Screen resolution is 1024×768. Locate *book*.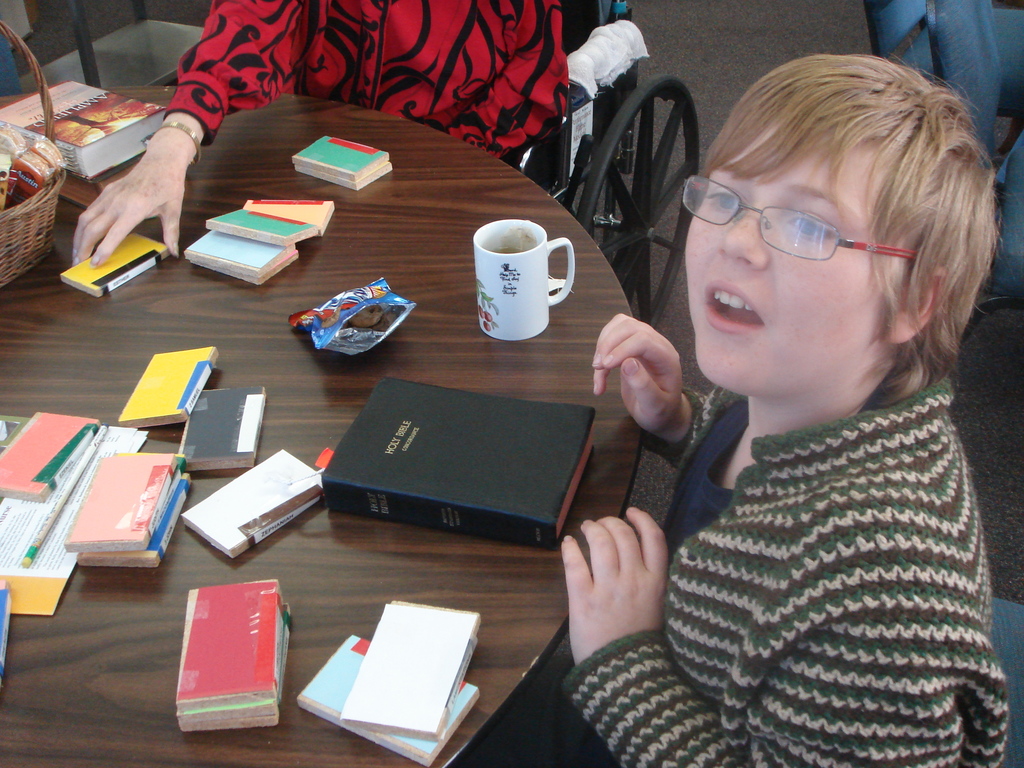
0, 82, 169, 180.
